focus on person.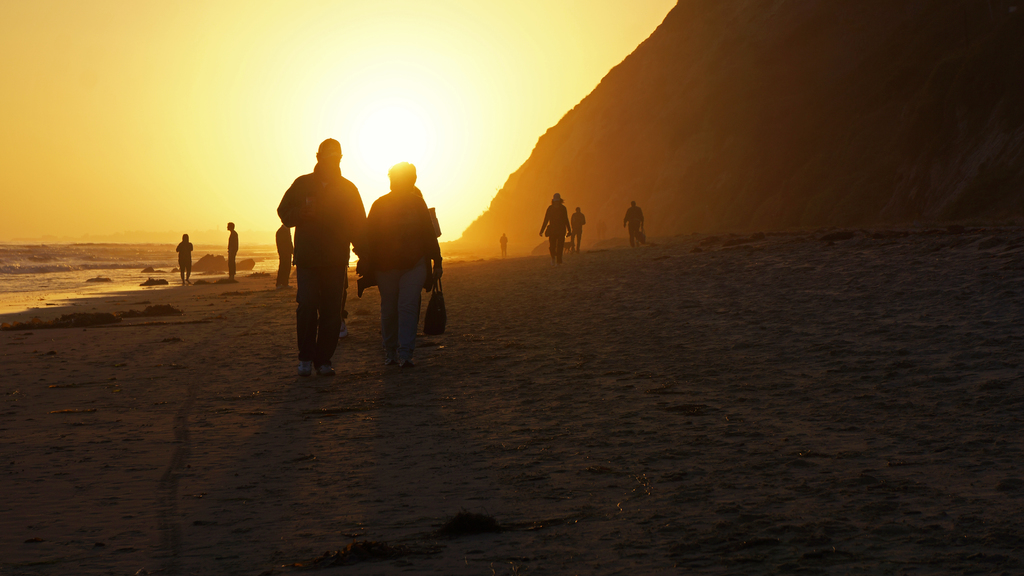
Focused at bbox(175, 231, 194, 286).
